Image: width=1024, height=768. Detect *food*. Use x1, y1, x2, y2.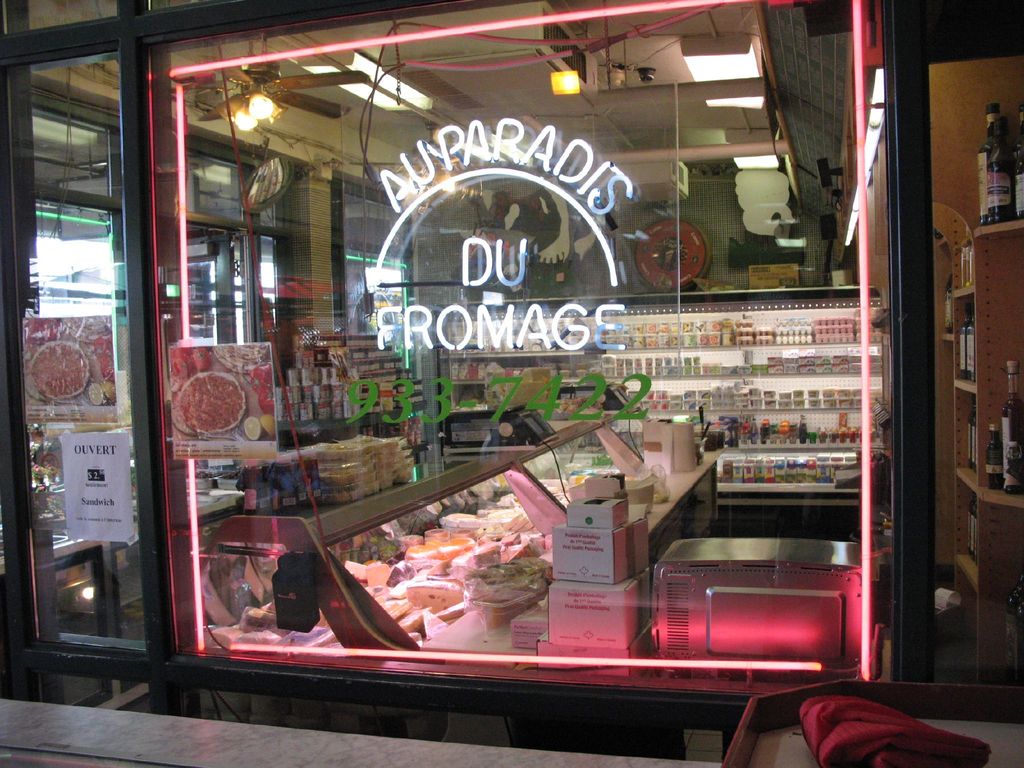
362, 419, 423, 447.
